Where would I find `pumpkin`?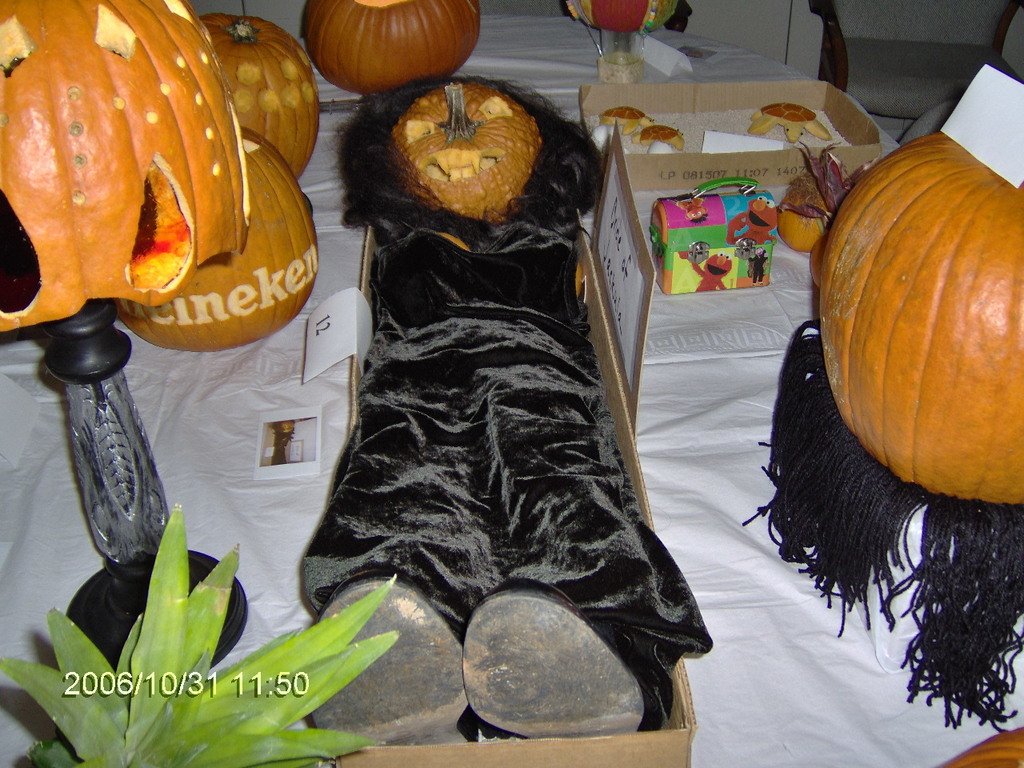
At crop(0, 0, 251, 341).
